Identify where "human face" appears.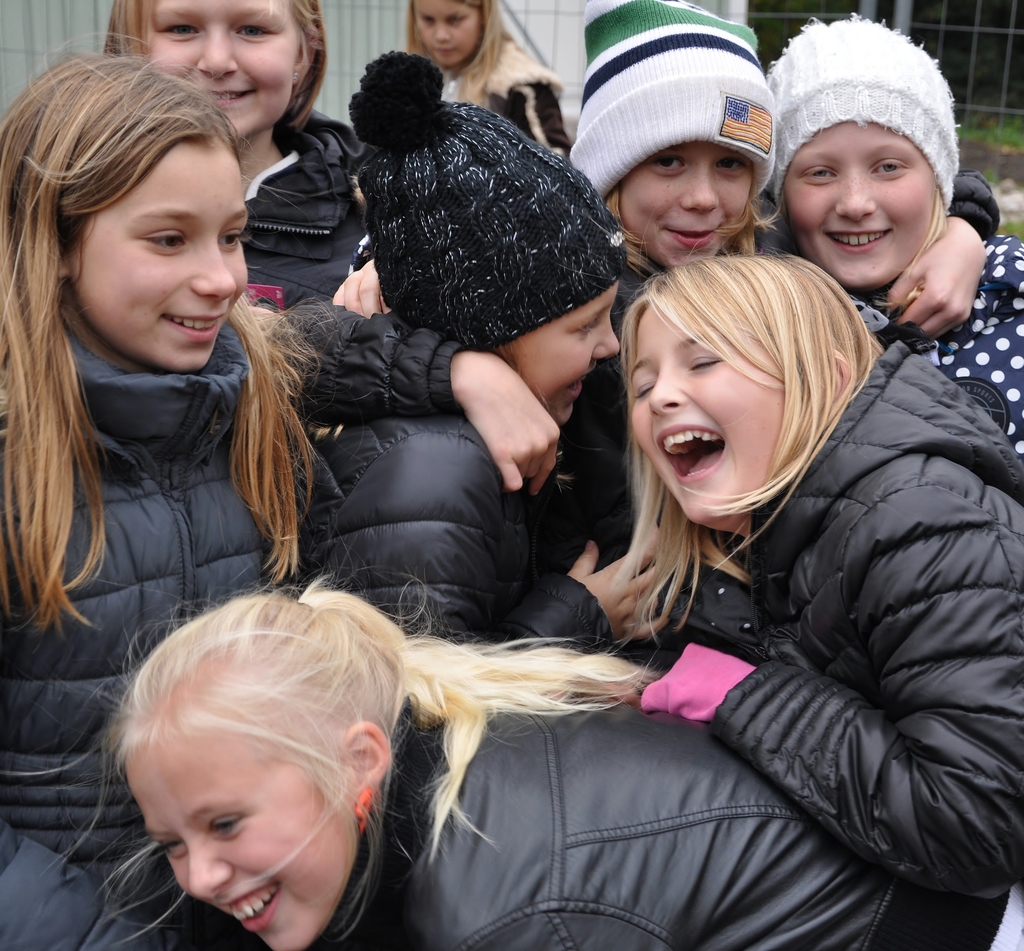
Appears at region(780, 117, 941, 286).
